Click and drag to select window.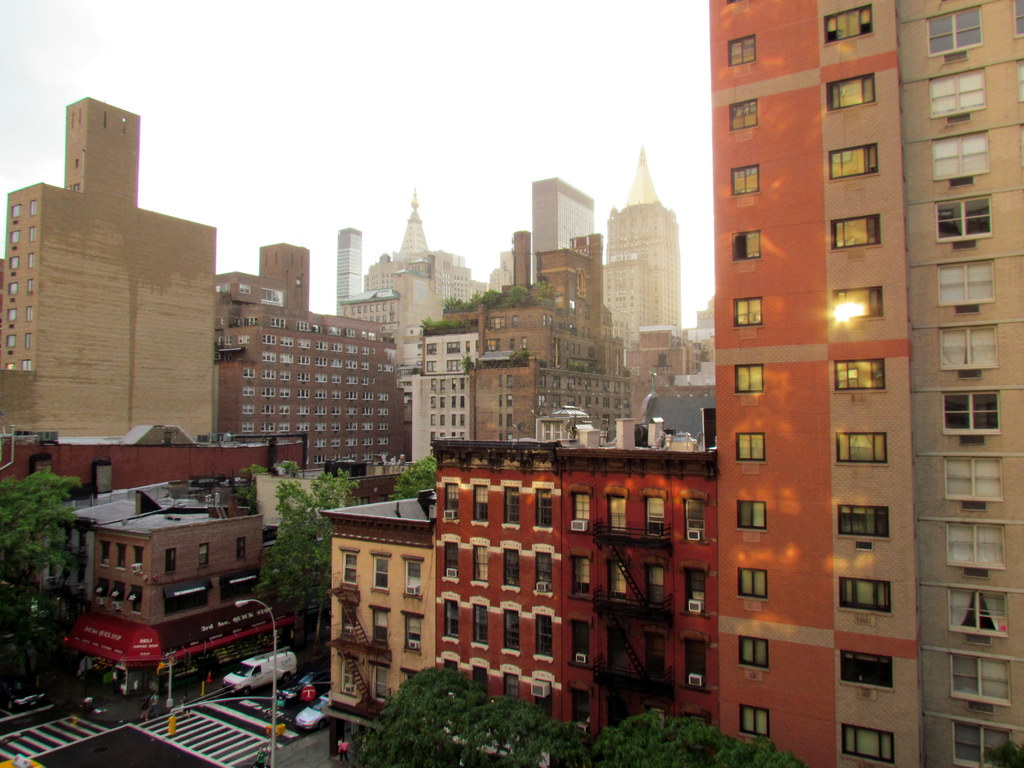
Selection: 739/431/764/458.
